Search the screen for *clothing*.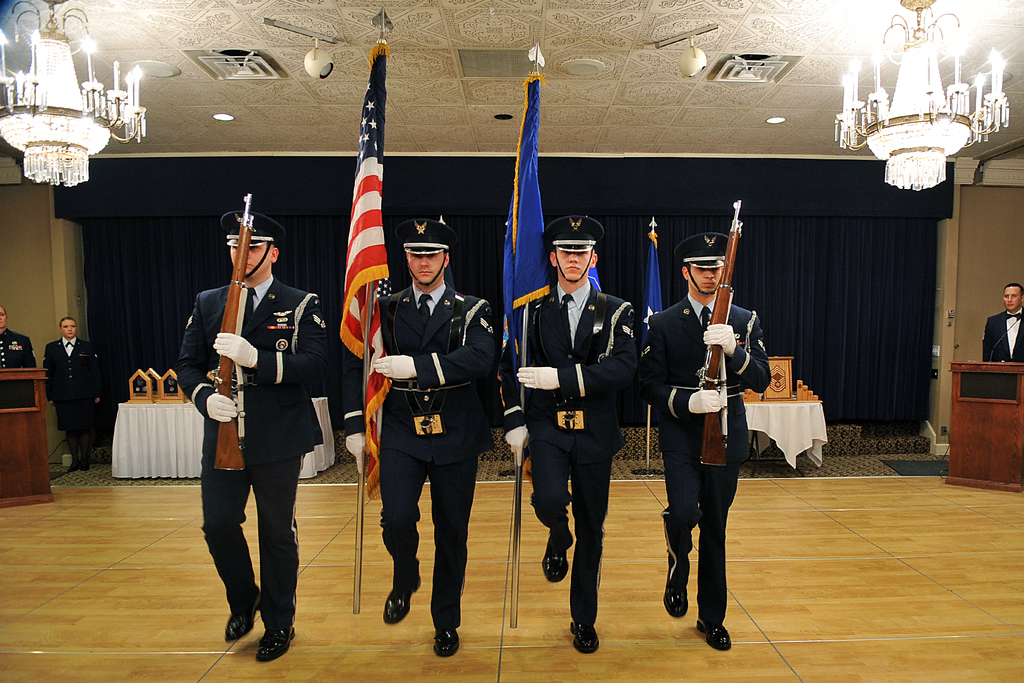
Found at 202 435 314 636.
